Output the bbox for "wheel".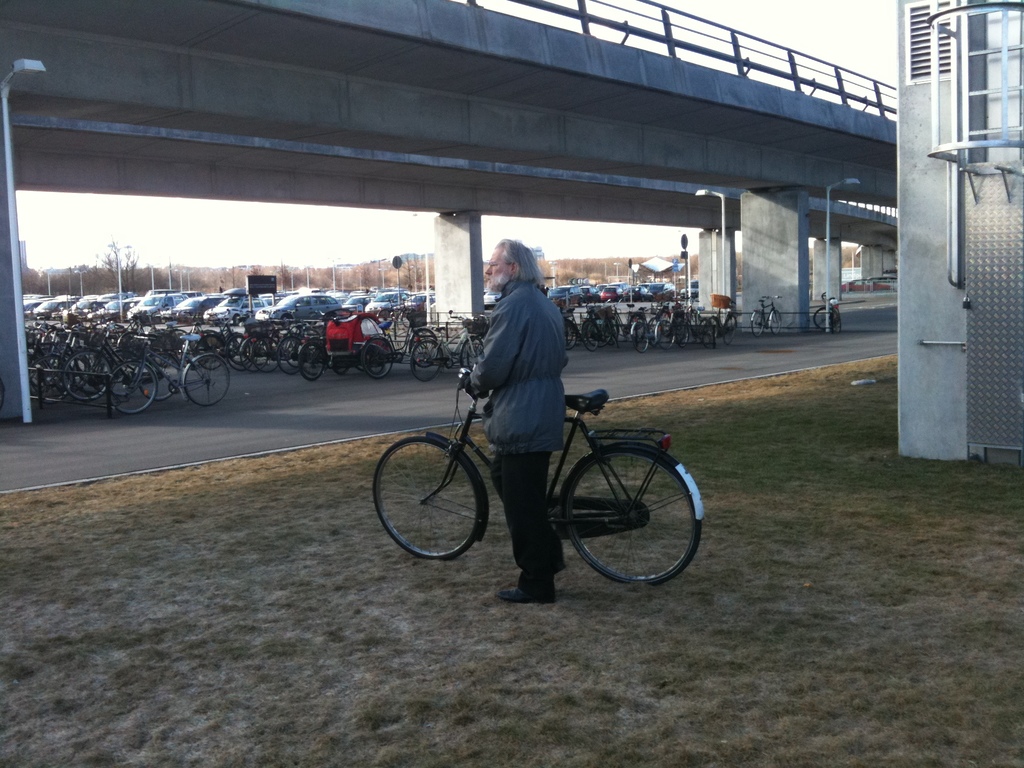
rect(829, 311, 843, 336).
